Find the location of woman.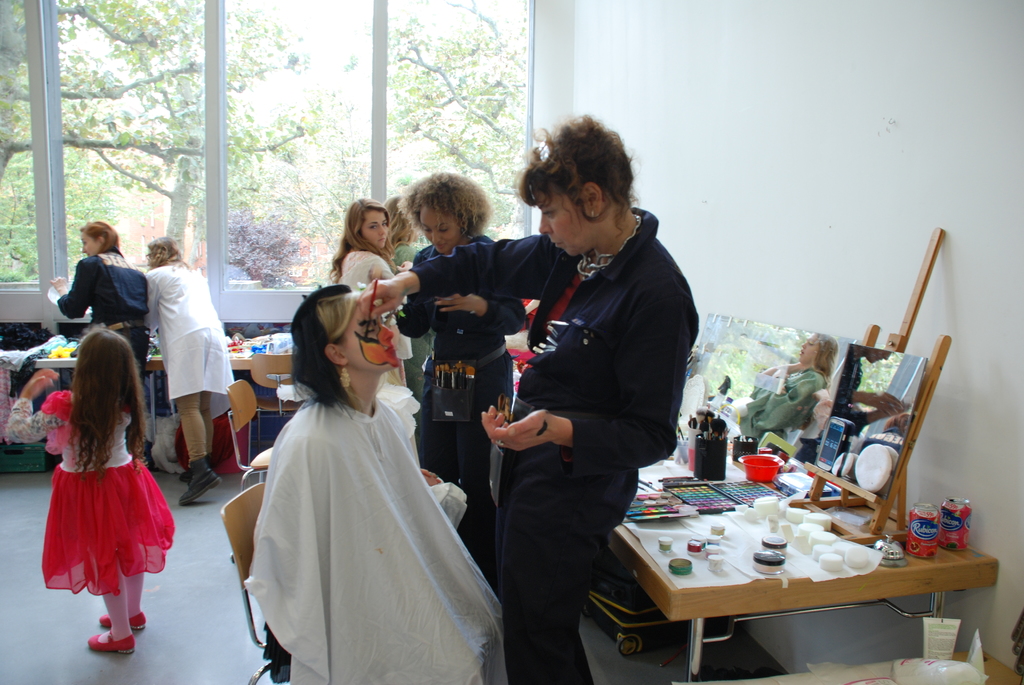
Location: pyautogui.locateOnScreen(51, 219, 150, 453).
